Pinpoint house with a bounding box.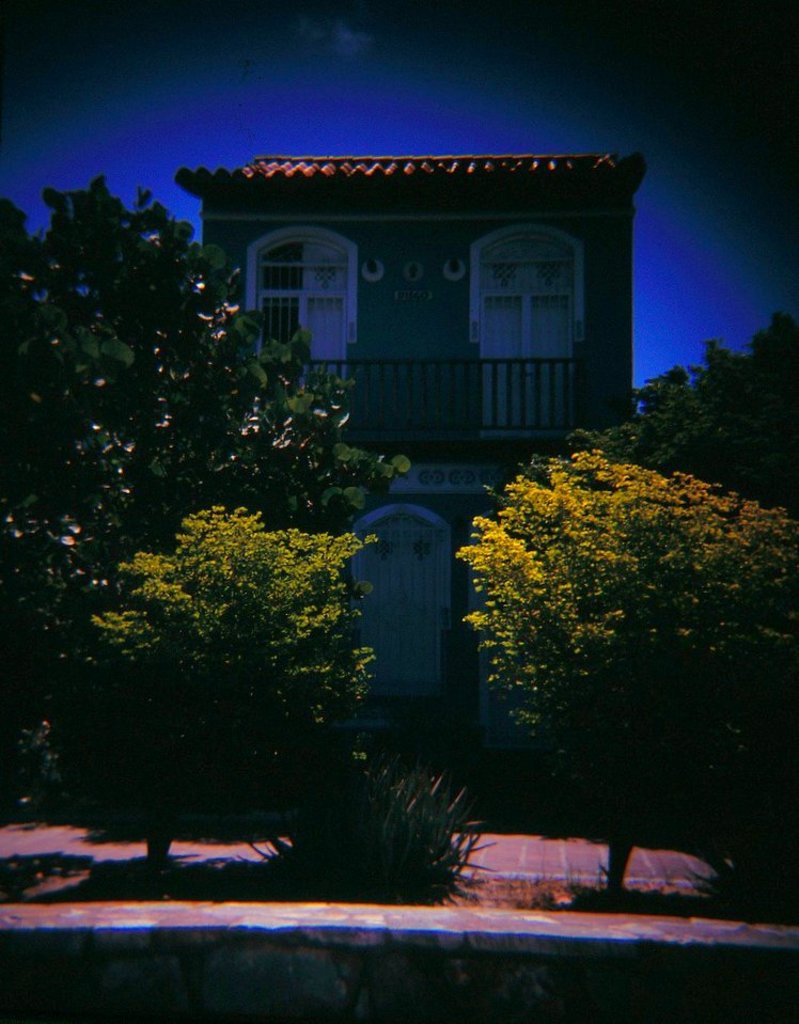
<region>173, 147, 642, 751</region>.
